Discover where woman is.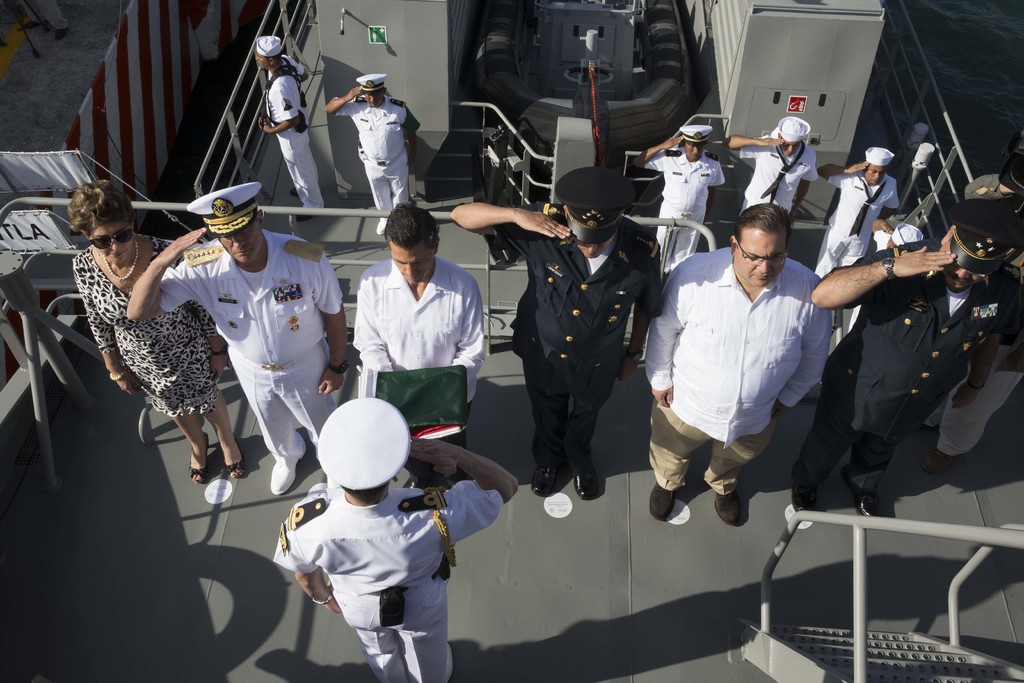
Discovered at (55, 170, 237, 504).
